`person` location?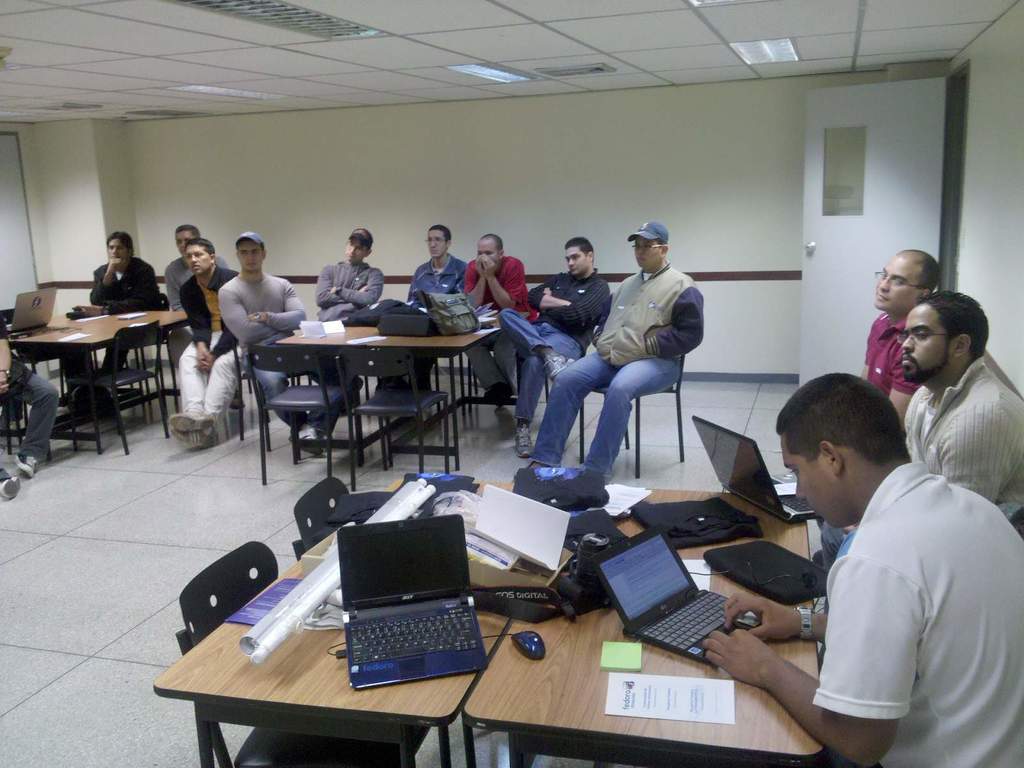
select_region(531, 220, 705, 478)
